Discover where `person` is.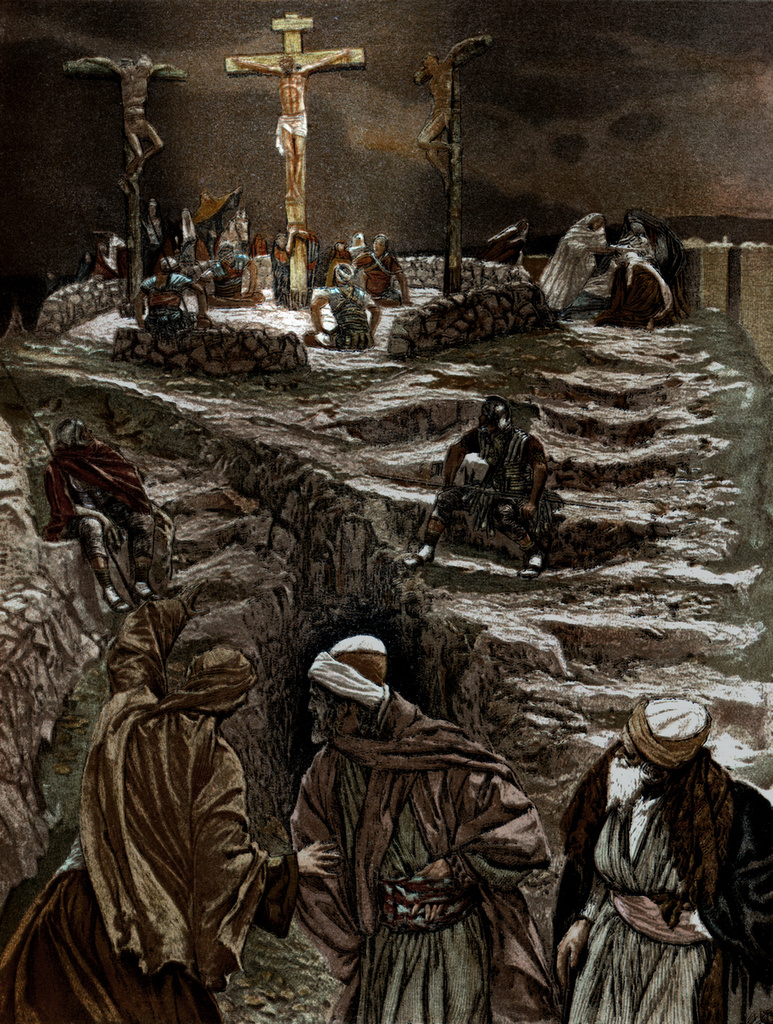
Discovered at detection(431, 42, 474, 187).
